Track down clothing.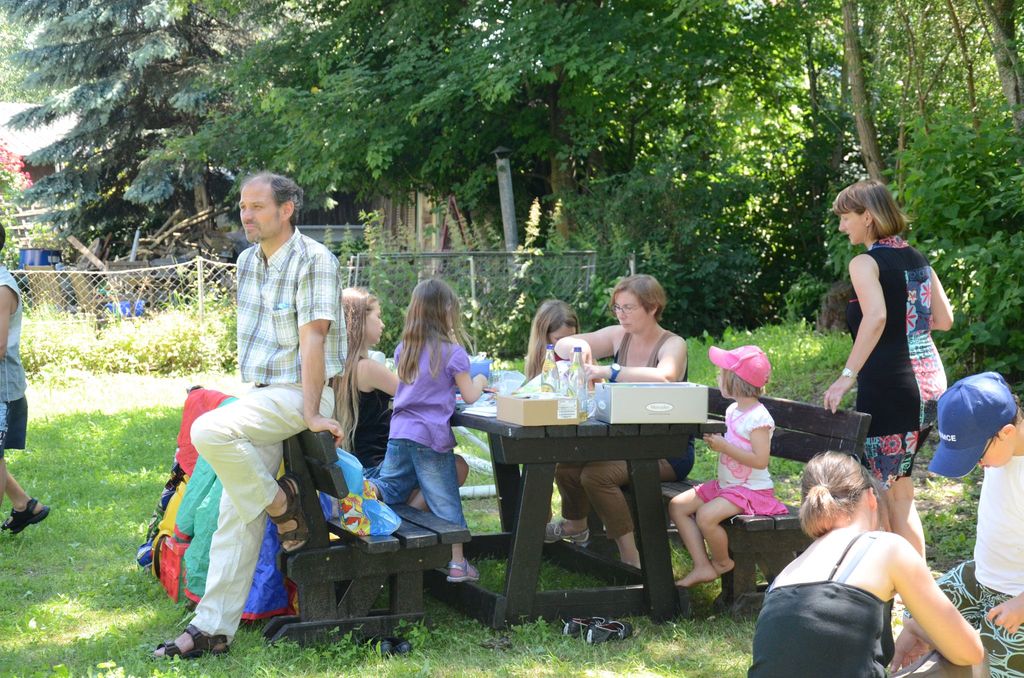
Tracked to select_region(347, 344, 394, 481).
